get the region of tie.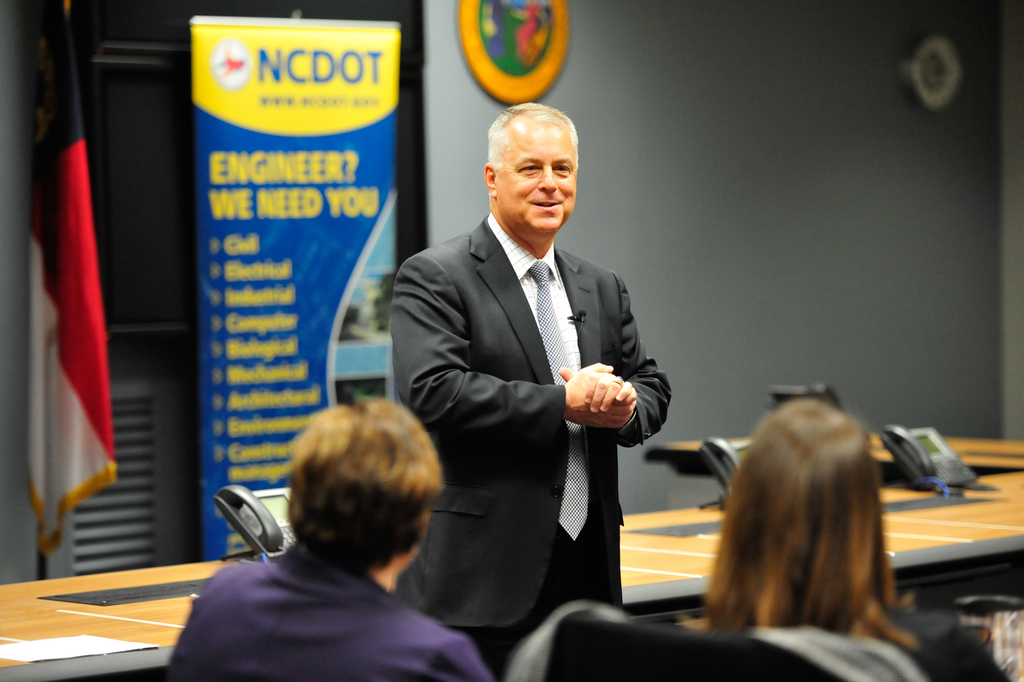
bbox=(528, 262, 586, 544).
